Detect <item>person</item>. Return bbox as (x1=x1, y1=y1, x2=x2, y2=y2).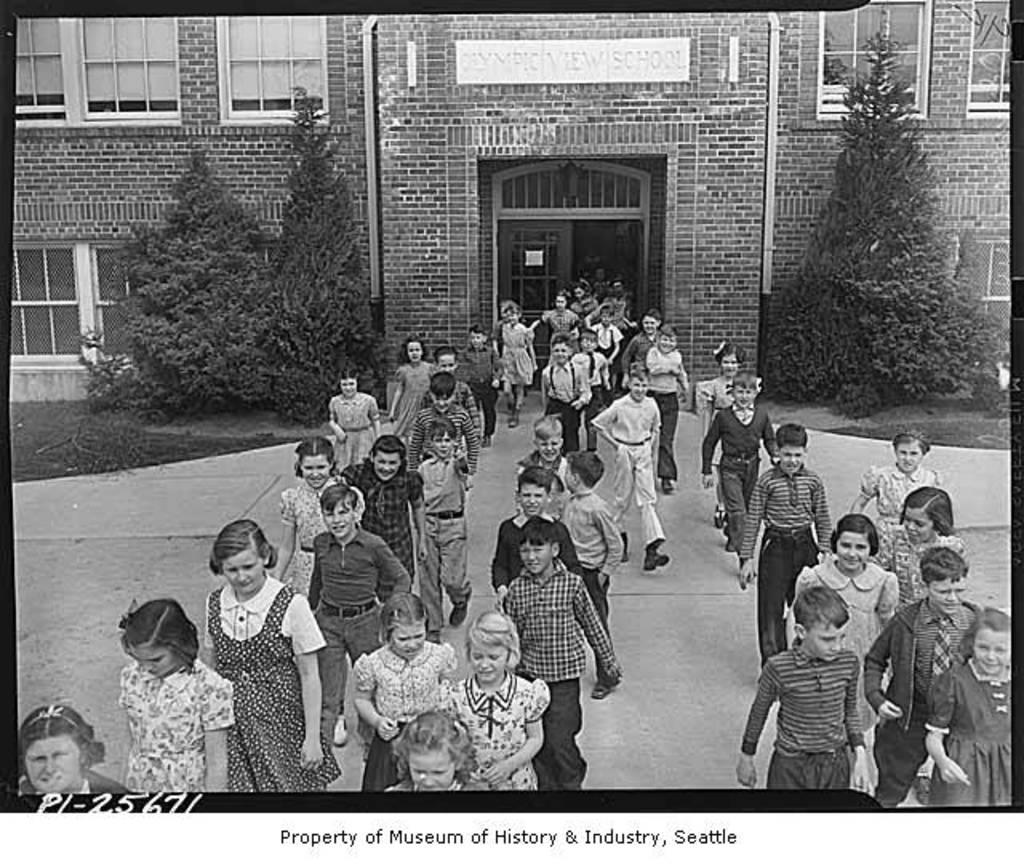
(x1=837, y1=426, x2=949, y2=573).
